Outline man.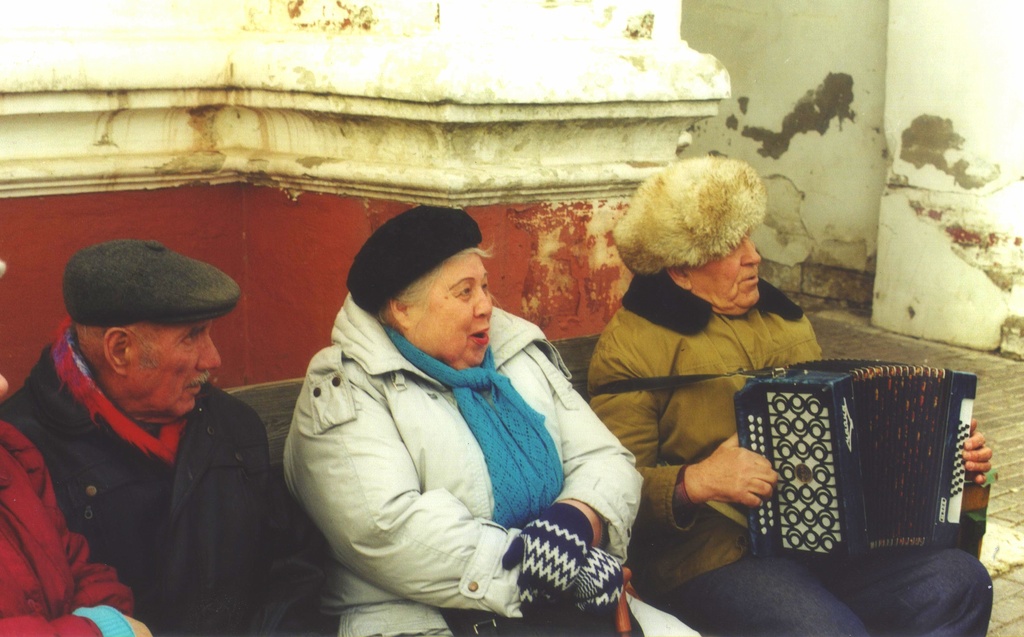
Outline: <bbox>0, 246, 152, 636</bbox>.
